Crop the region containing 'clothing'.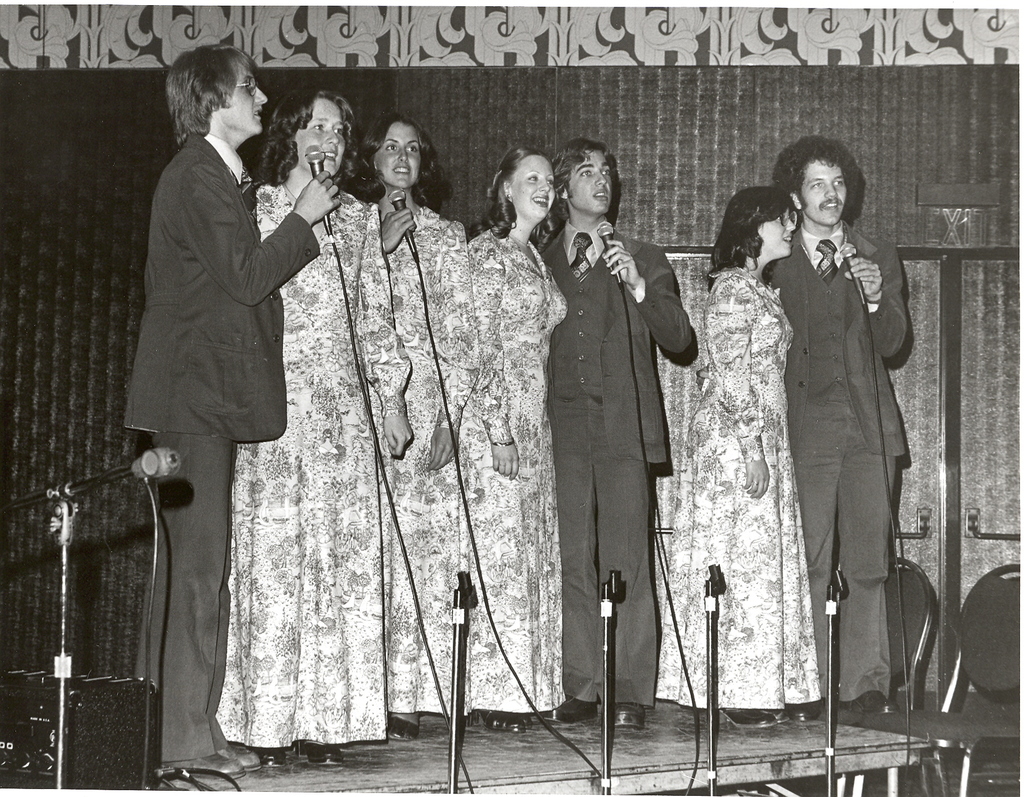
Crop region: <bbox>461, 224, 564, 711</bbox>.
